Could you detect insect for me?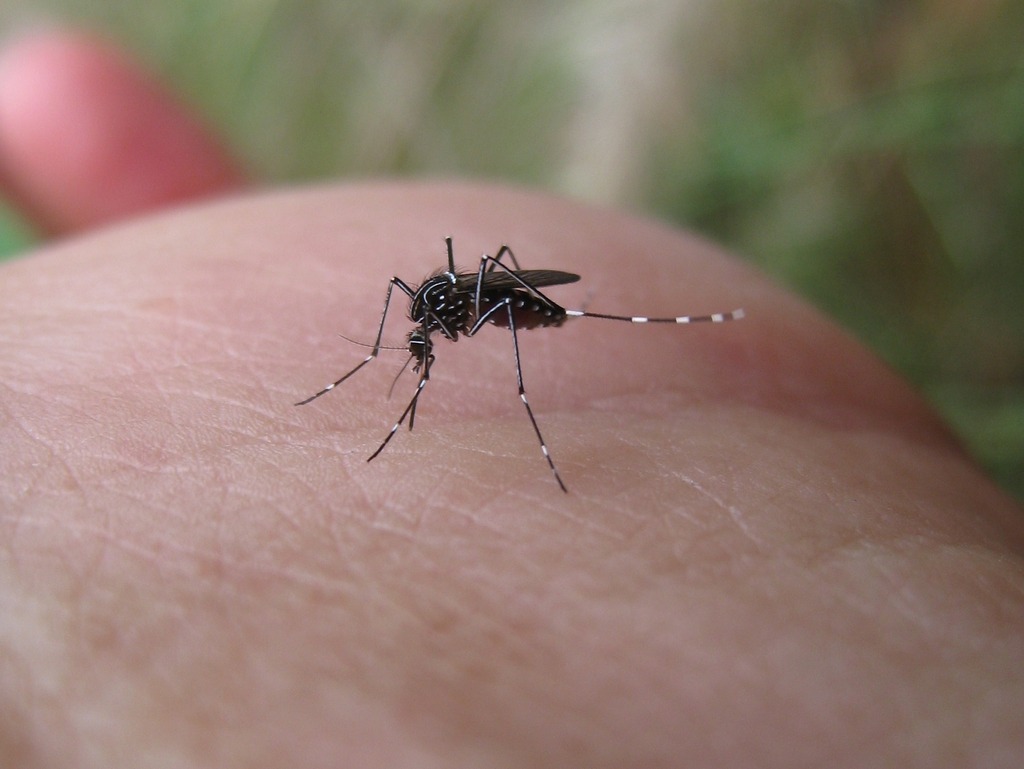
Detection result: [left=287, top=233, right=748, bottom=490].
